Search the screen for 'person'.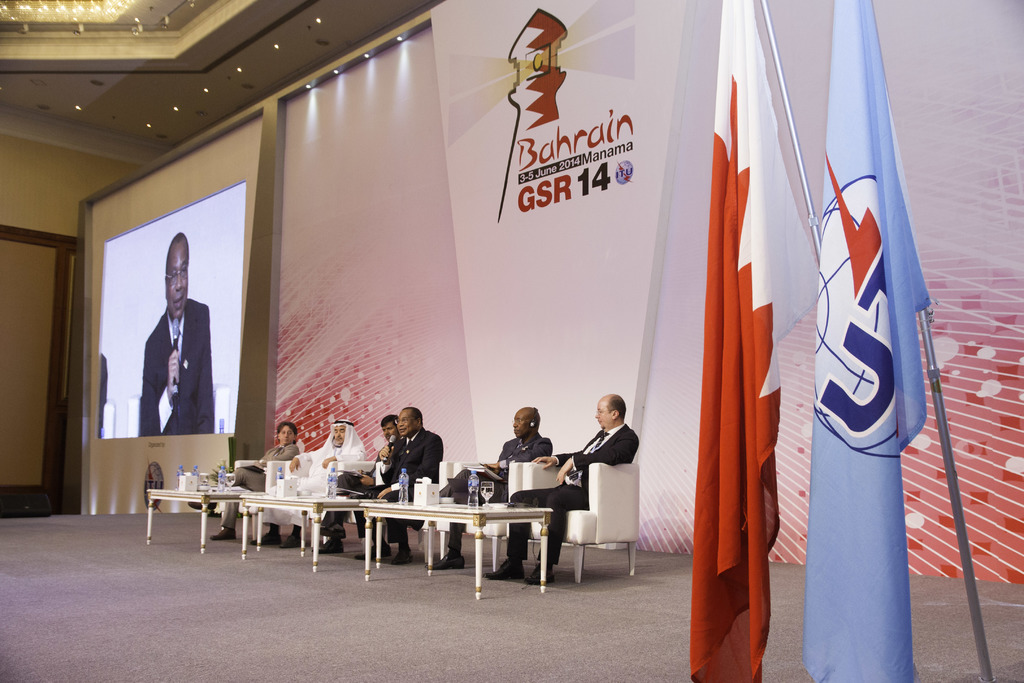
Found at select_region(259, 416, 366, 554).
